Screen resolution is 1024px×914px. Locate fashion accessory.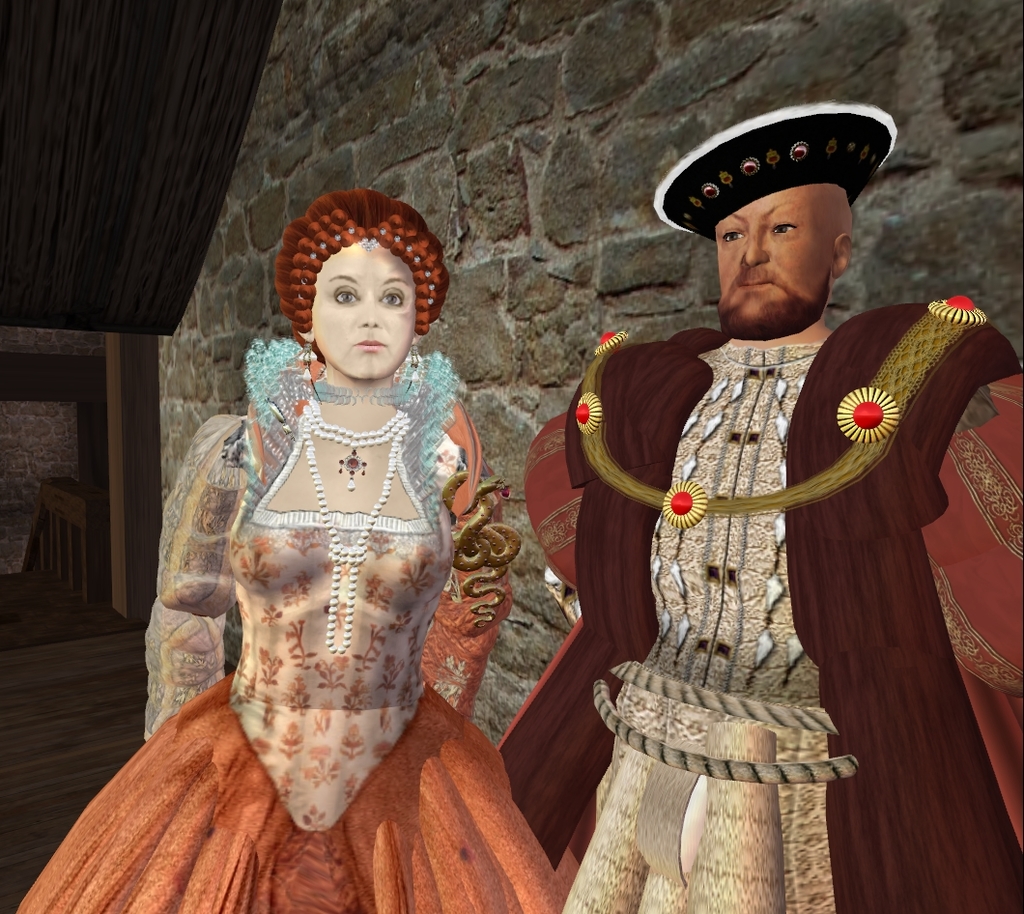
{"left": 656, "top": 100, "right": 896, "bottom": 238}.
